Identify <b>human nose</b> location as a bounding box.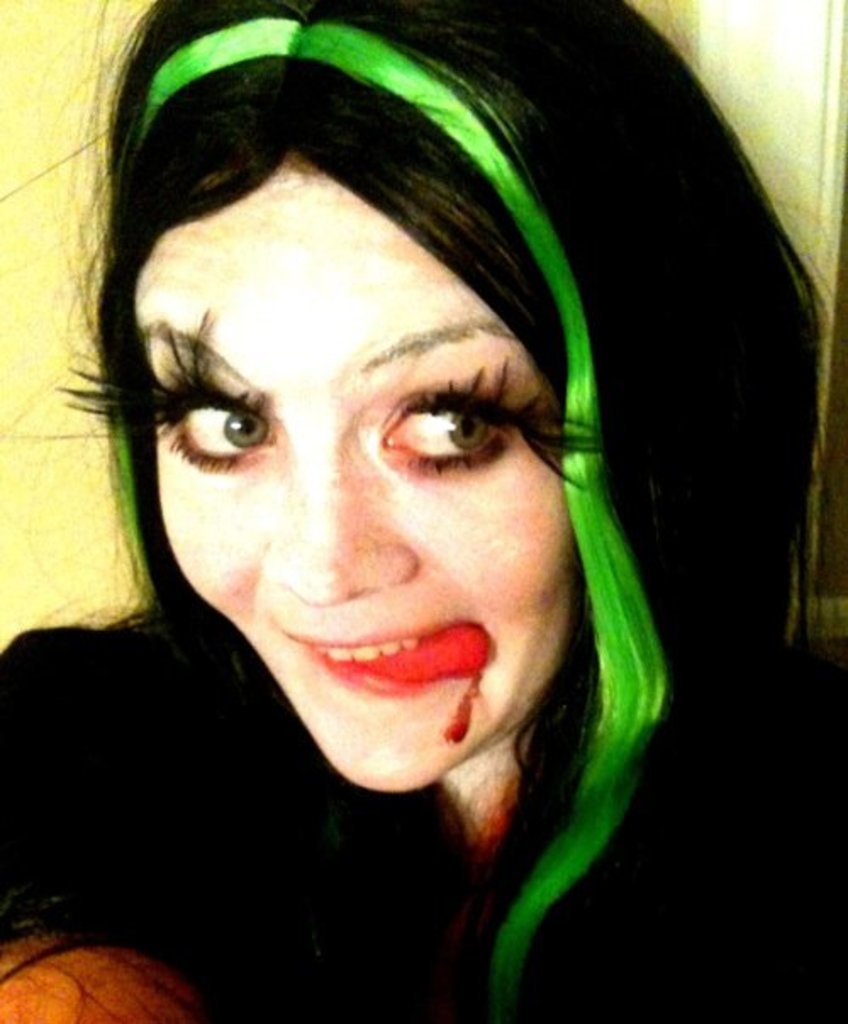
x1=256, y1=441, x2=412, y2=602.
